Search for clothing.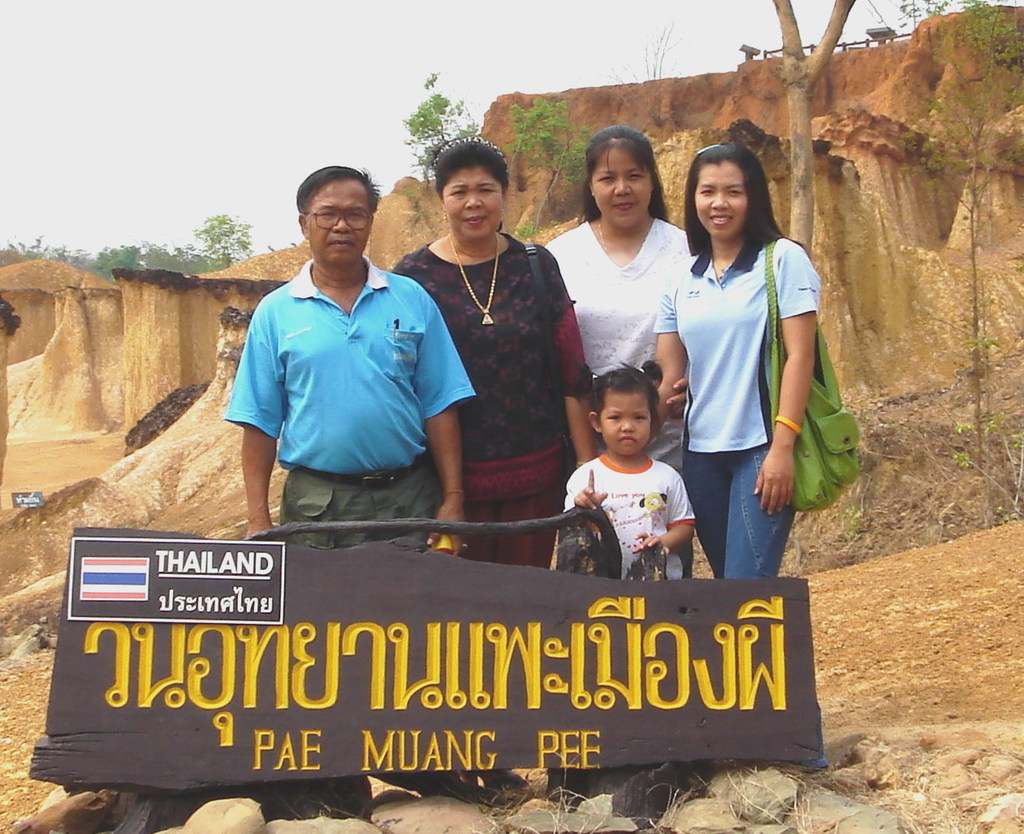
Found at (left=563, top=452, right=694, bottom=579).
